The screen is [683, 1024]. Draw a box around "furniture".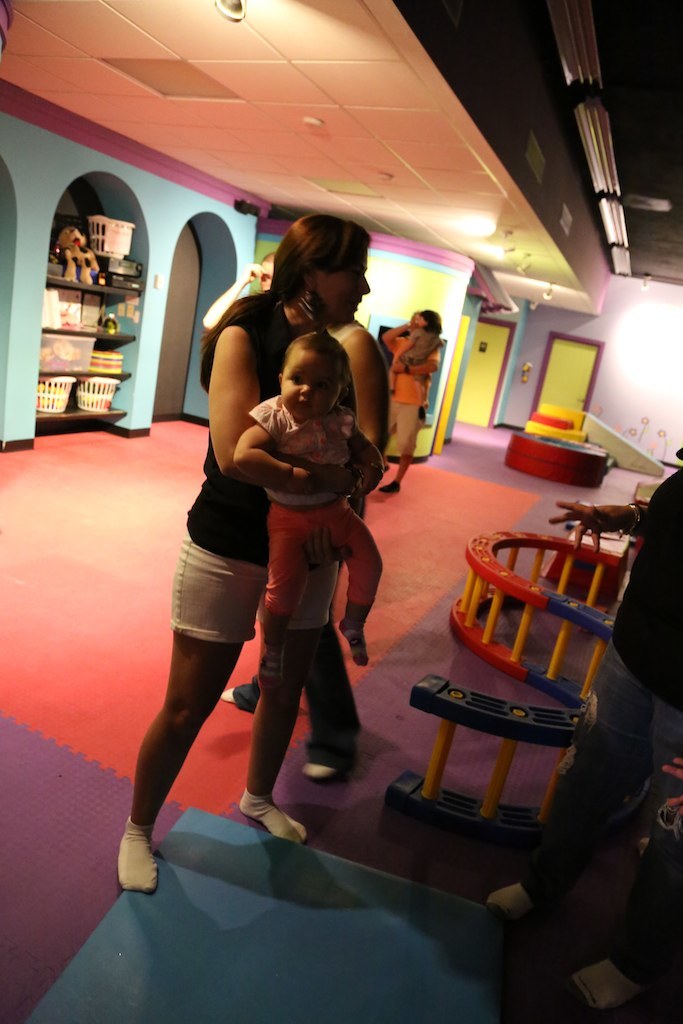
(523,405,589,440).
